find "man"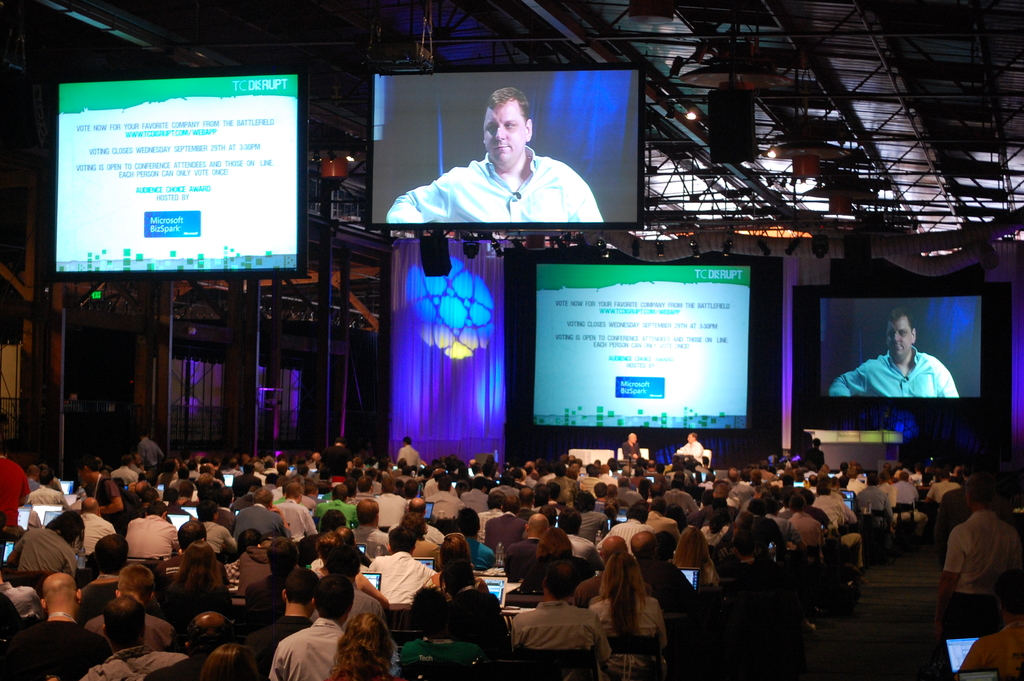
390/495/446/547
